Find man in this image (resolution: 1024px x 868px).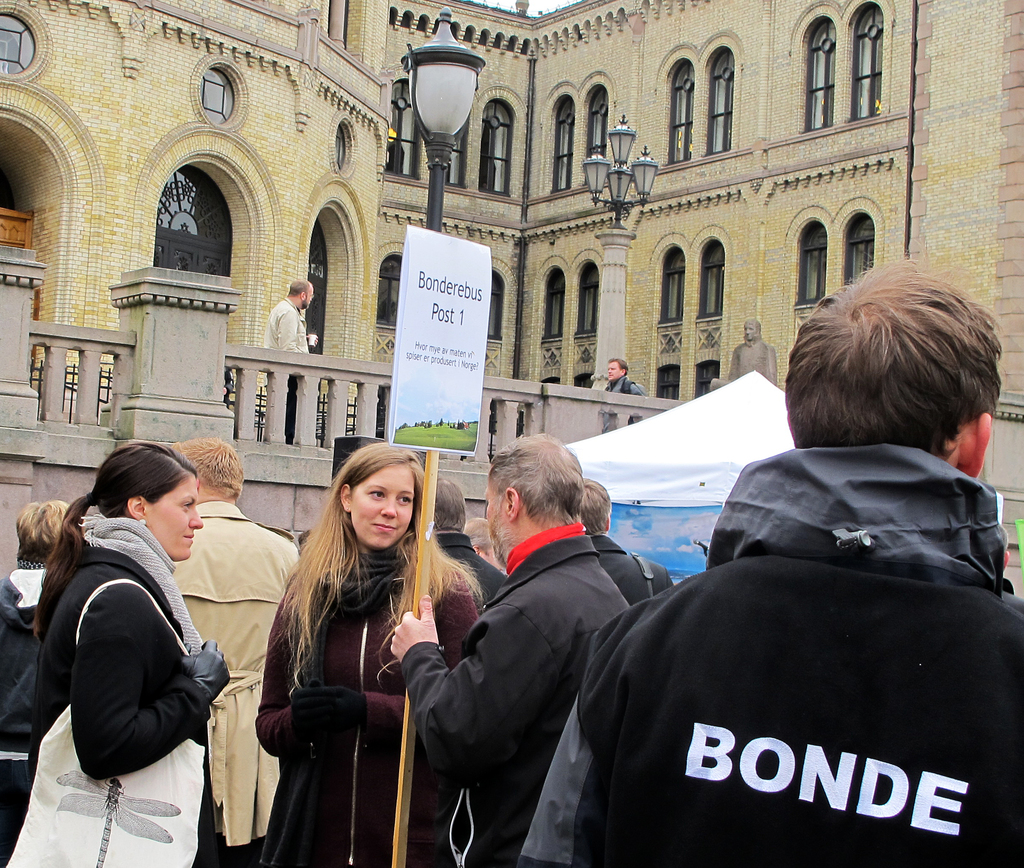
bbox(0, 497, 71, 866).
